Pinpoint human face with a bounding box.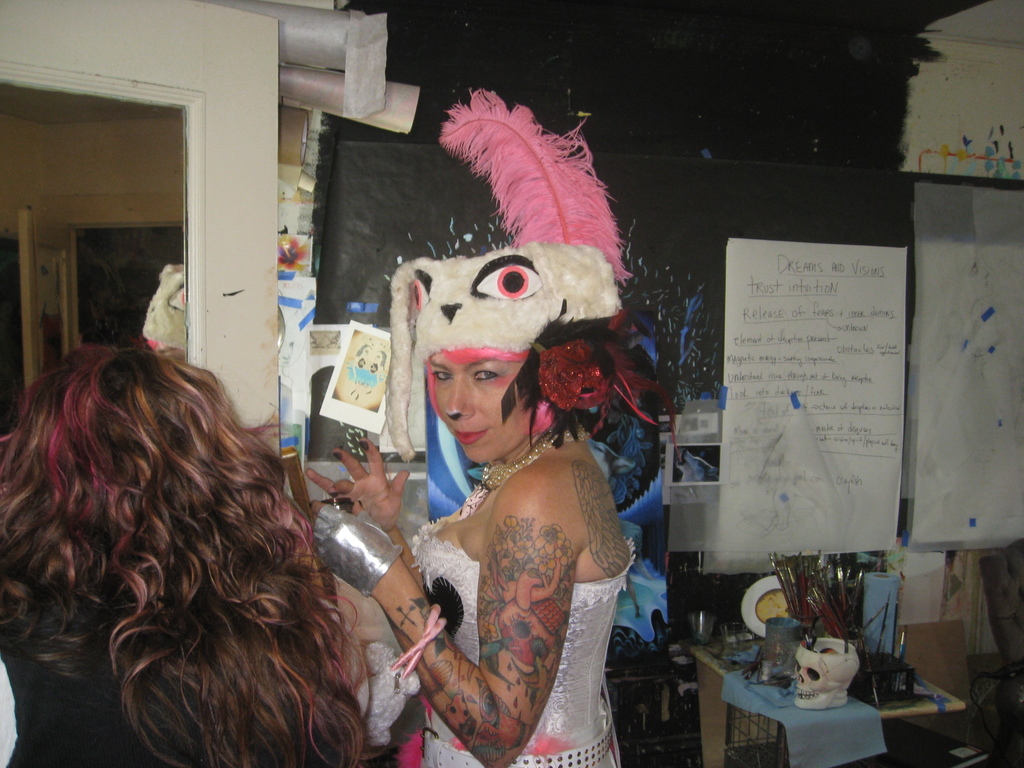
x1=433, y1=349, x2=539, y2=462.
